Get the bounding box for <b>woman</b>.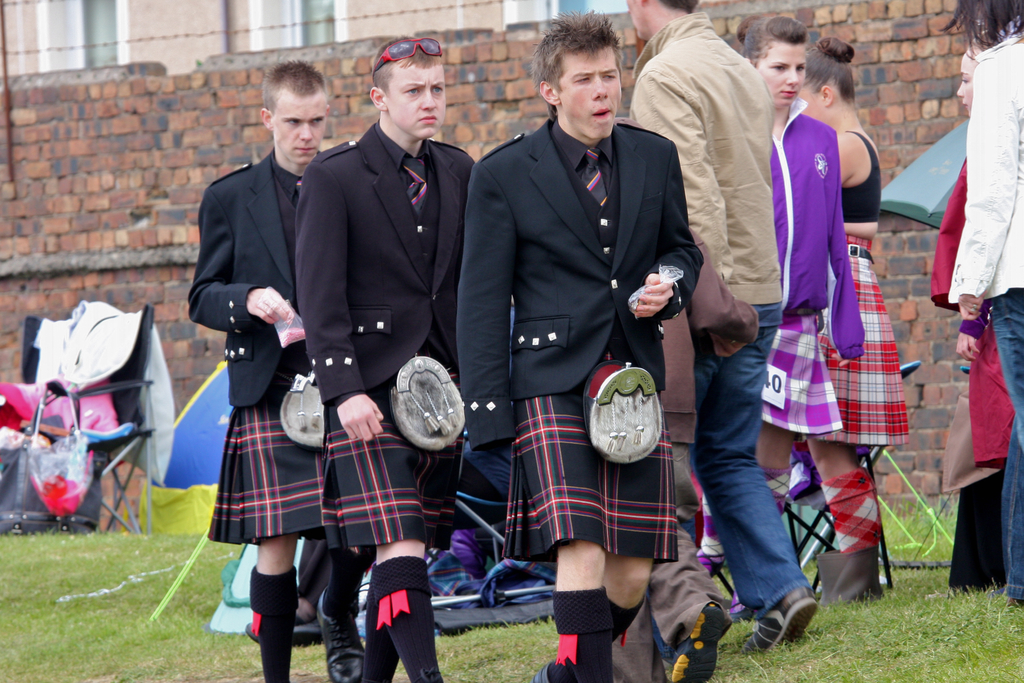
bbox=[936, 0, 1023, 611].
